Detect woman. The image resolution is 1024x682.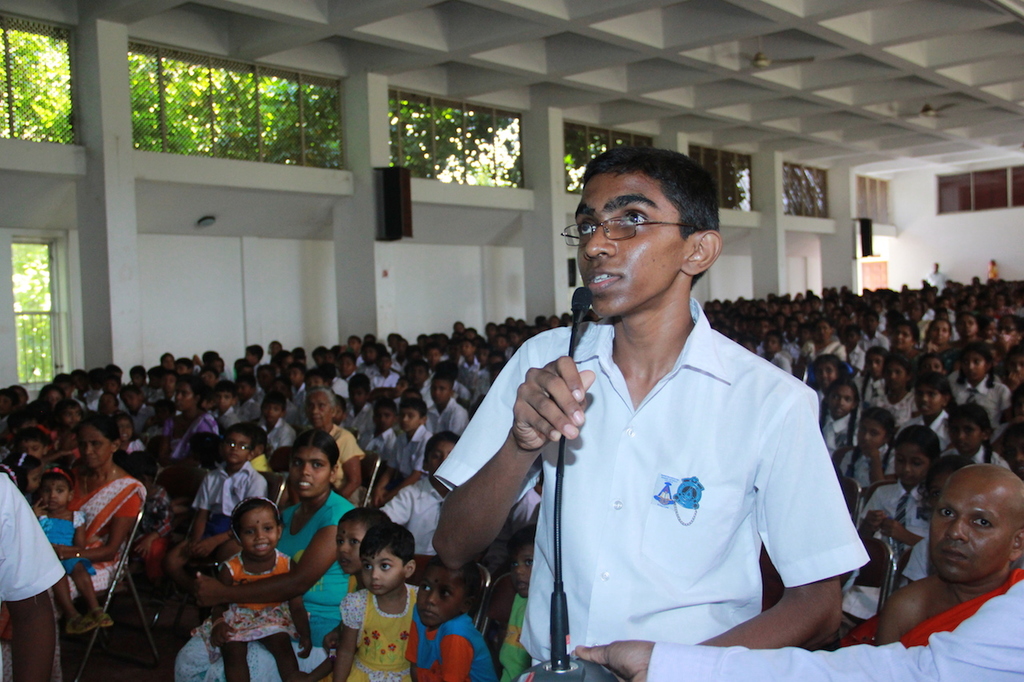
<region>299, 385, 369, 505</region>.
